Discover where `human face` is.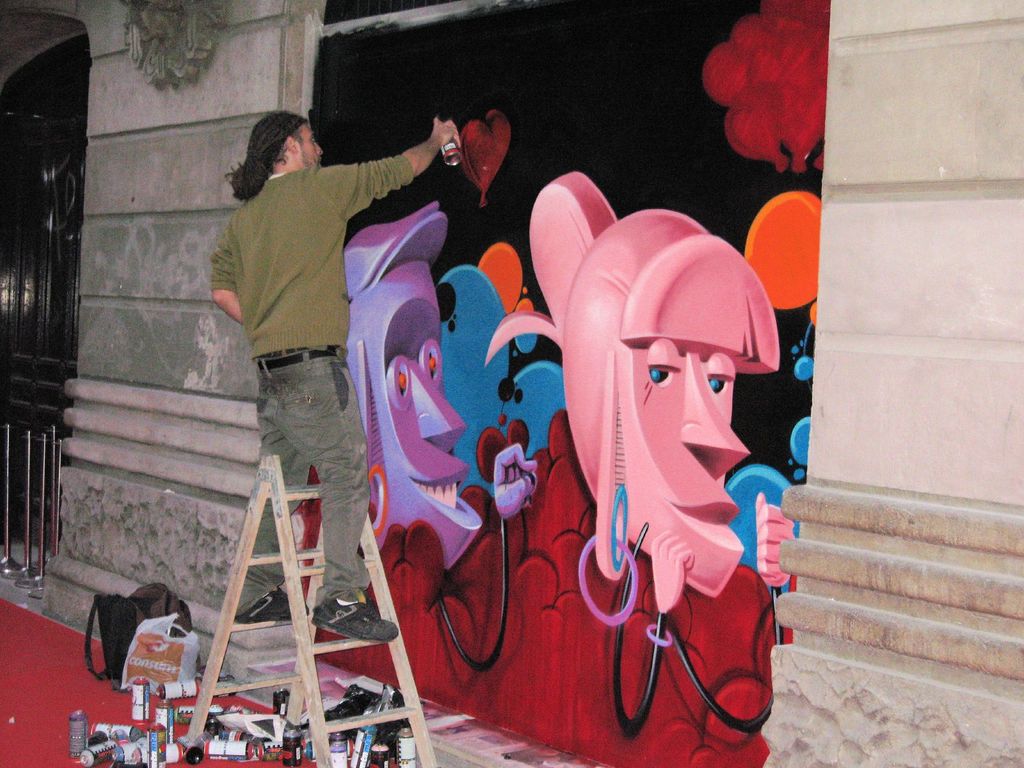
Discovered at x1=294, y1=122, x2=320, y2=168.
